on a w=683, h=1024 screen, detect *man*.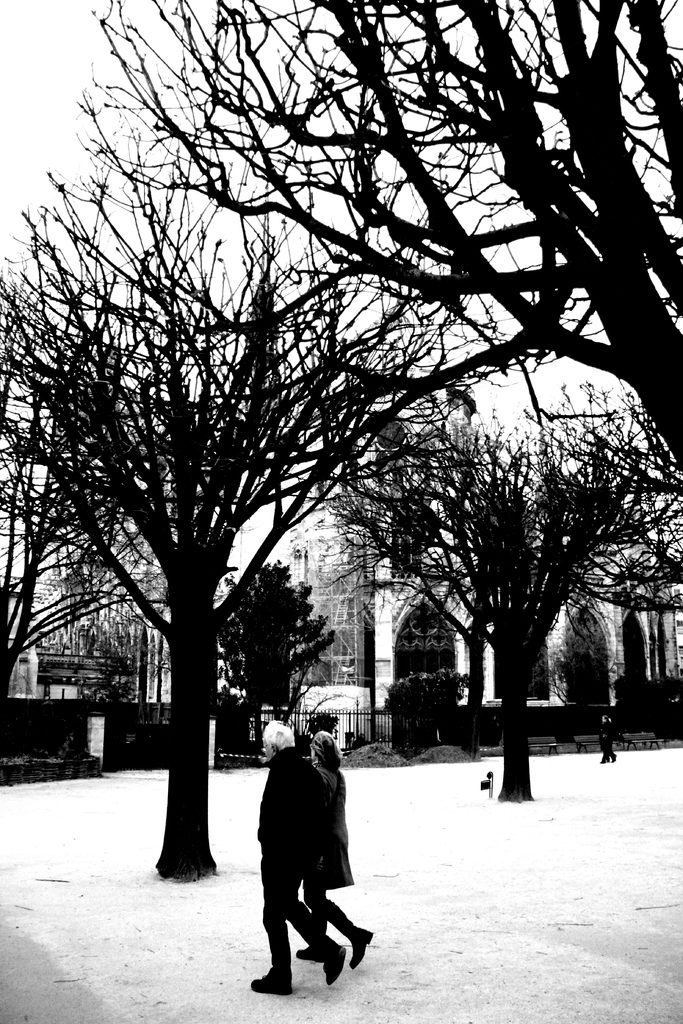
(252, 721, 358, 1002).
